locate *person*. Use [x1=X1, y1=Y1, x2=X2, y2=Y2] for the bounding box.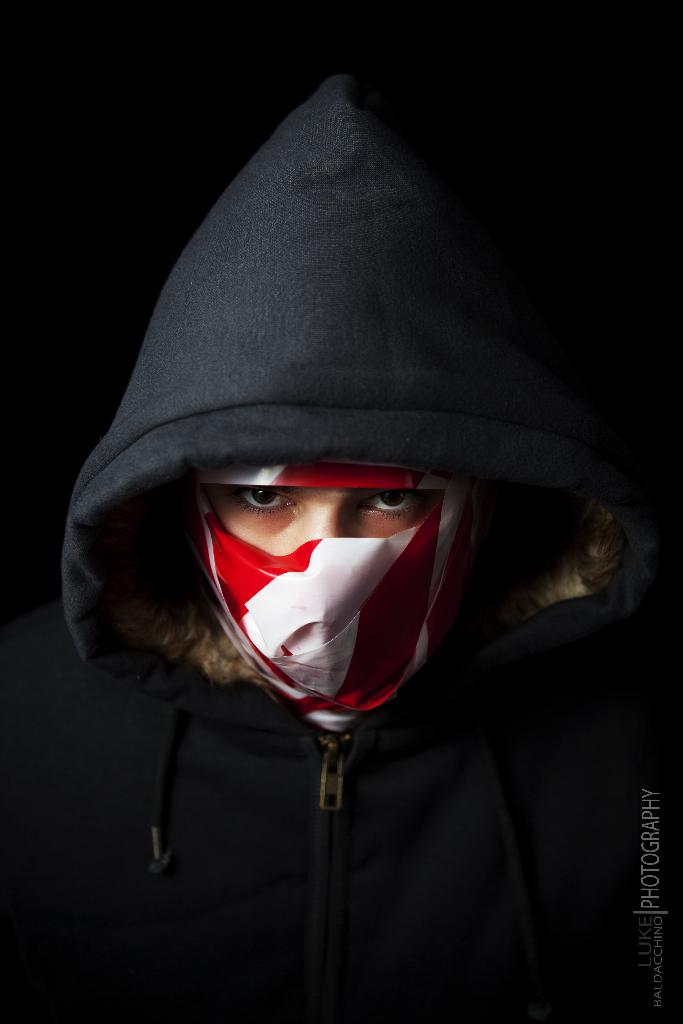
[x1=0, y1=69, x2=682, y2=1023].
